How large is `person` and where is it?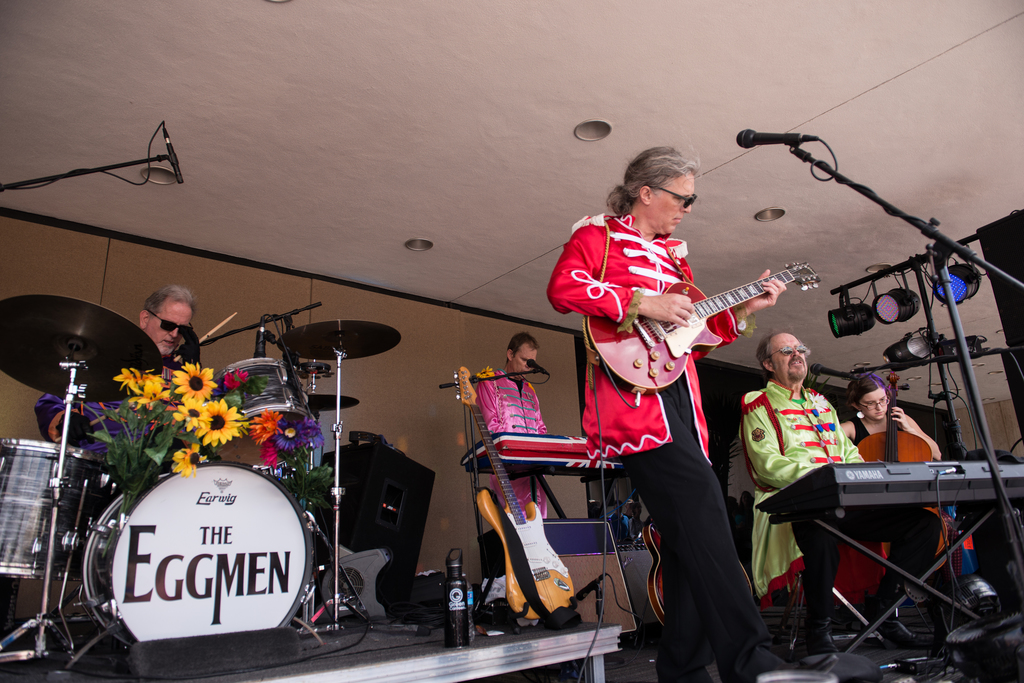
Bounding box: (832,369,1000,627).
